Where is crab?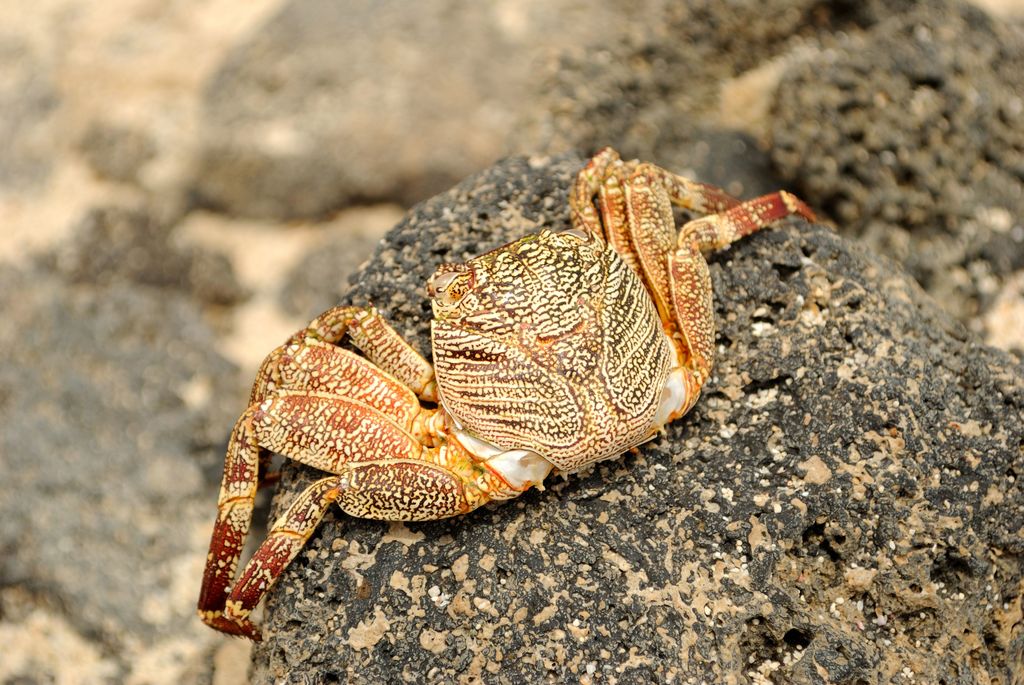
Rect(195, 145, 813, 636).
